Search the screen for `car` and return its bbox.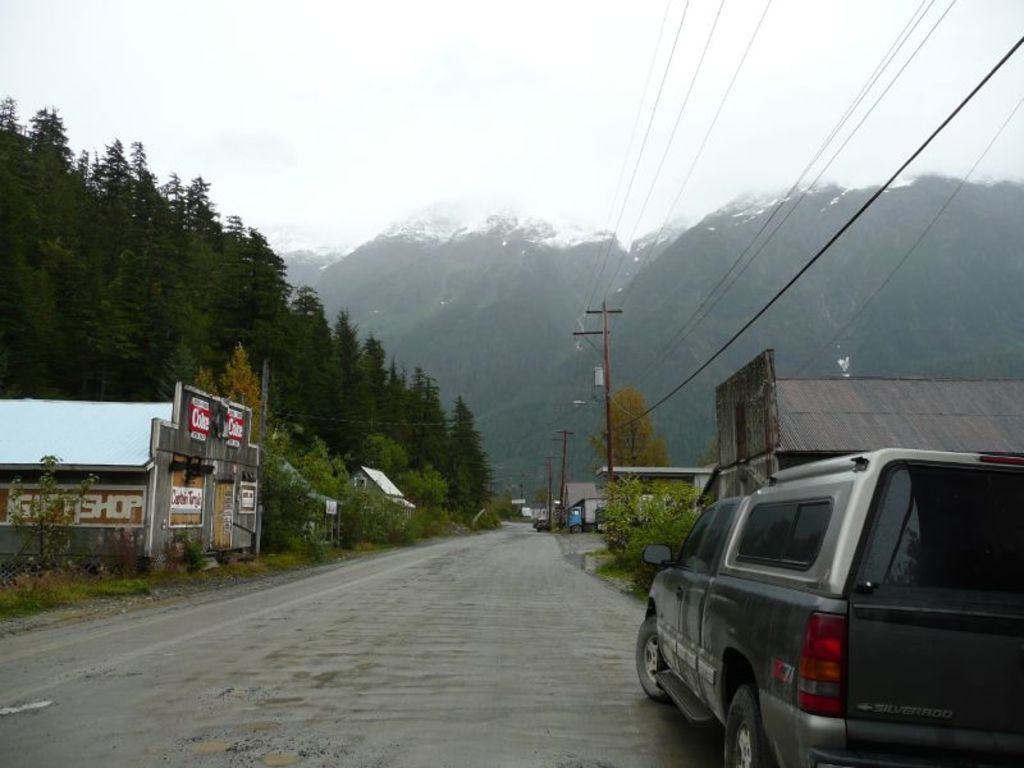
Found: [532,521,540,527].
